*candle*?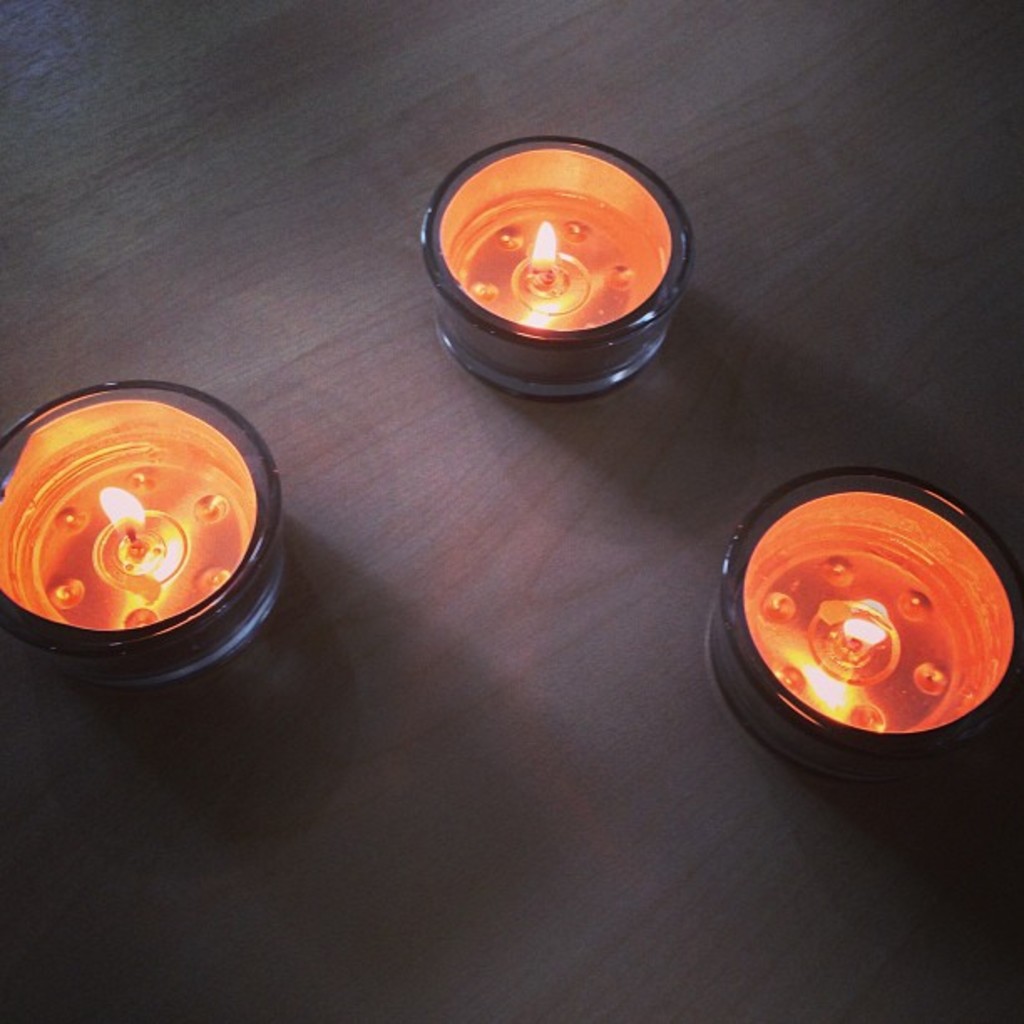
BBox(423, 137, 691, 400)
